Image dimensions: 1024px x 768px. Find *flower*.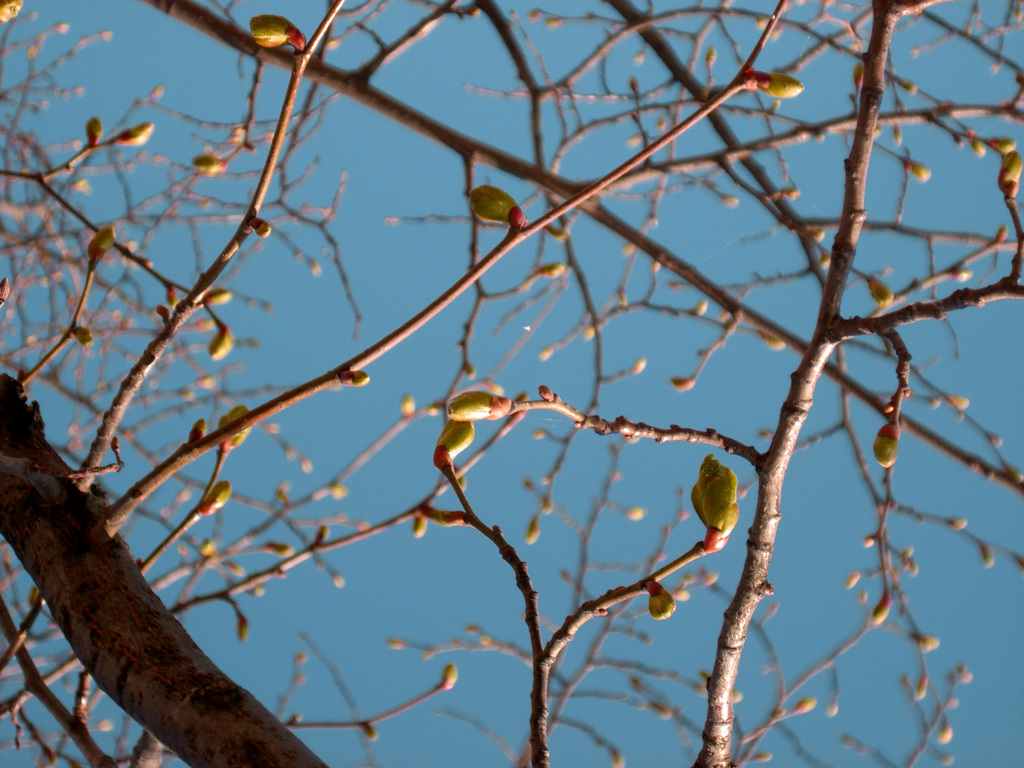
[x1=681, y1=452, x2=744, y2=550].
